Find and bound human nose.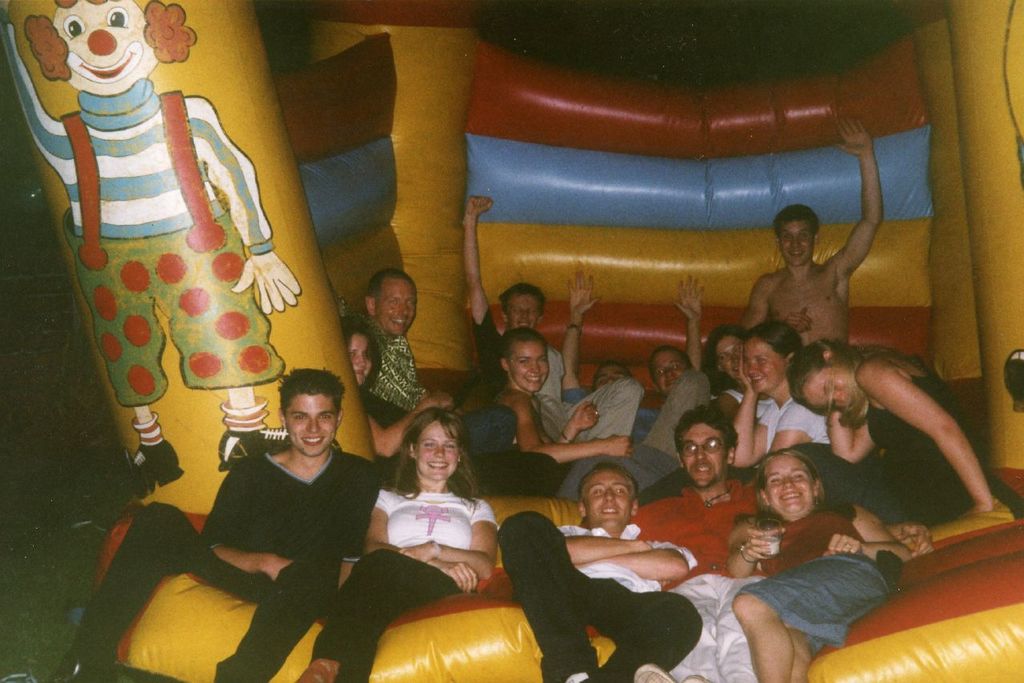
Bound: crop(434, 445, 444, 455).
